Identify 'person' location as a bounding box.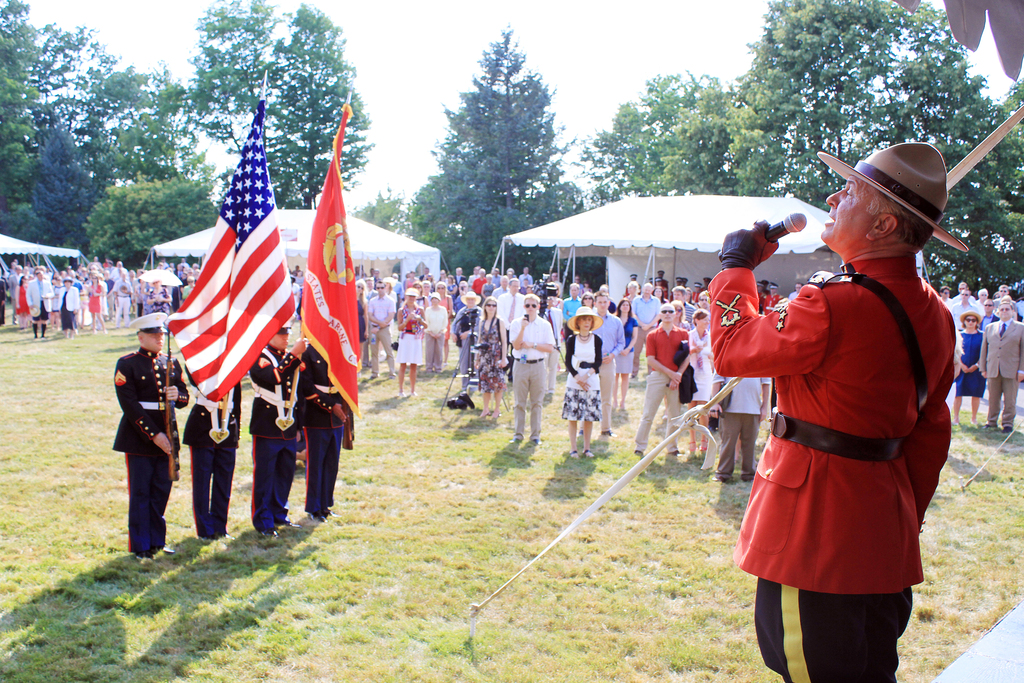
bbox=[300, 327, 352, 529].
